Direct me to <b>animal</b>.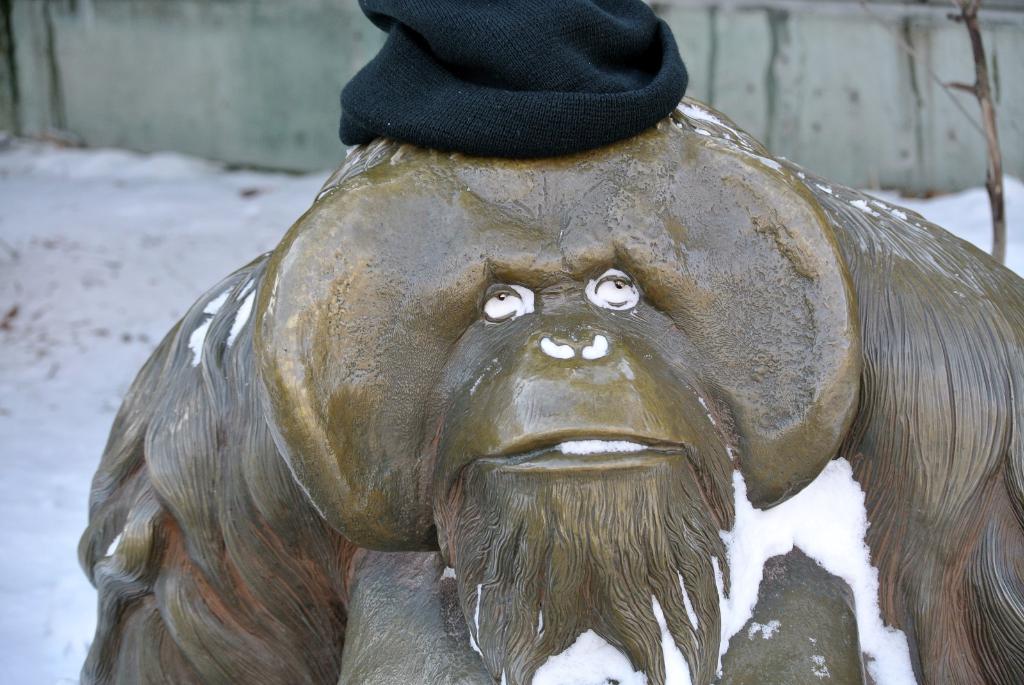
Direction: 77 94 1023 684.
